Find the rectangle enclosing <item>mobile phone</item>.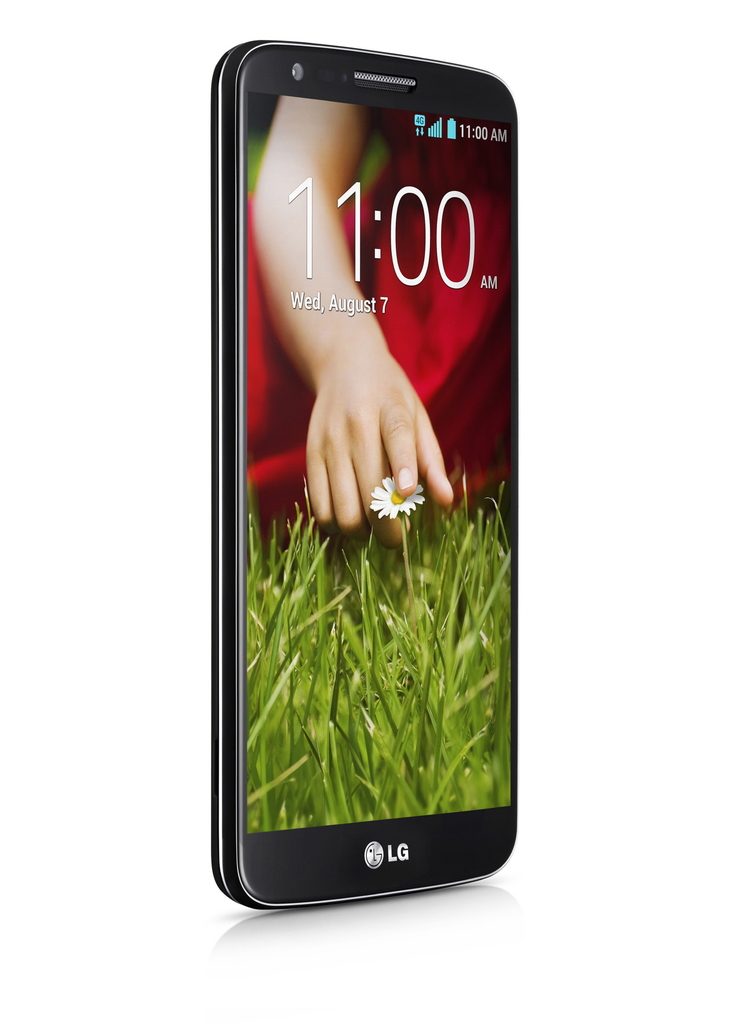
Rect(202, 23, 540, 929).
